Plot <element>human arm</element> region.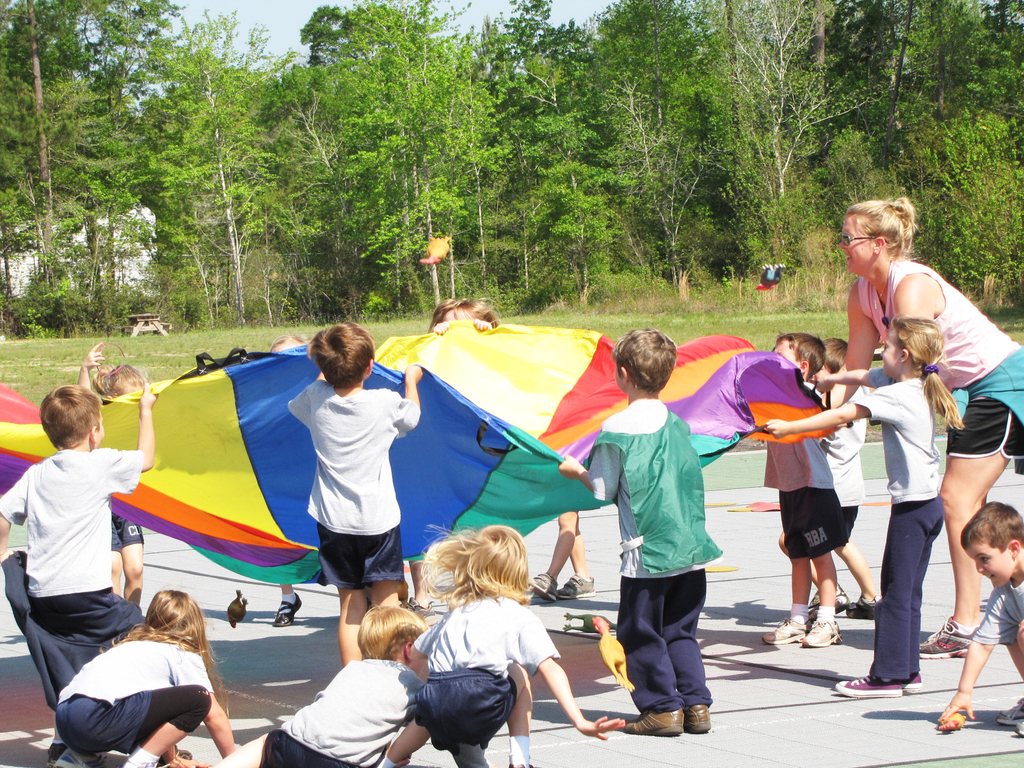
Plotted at 813,368,892,390.
